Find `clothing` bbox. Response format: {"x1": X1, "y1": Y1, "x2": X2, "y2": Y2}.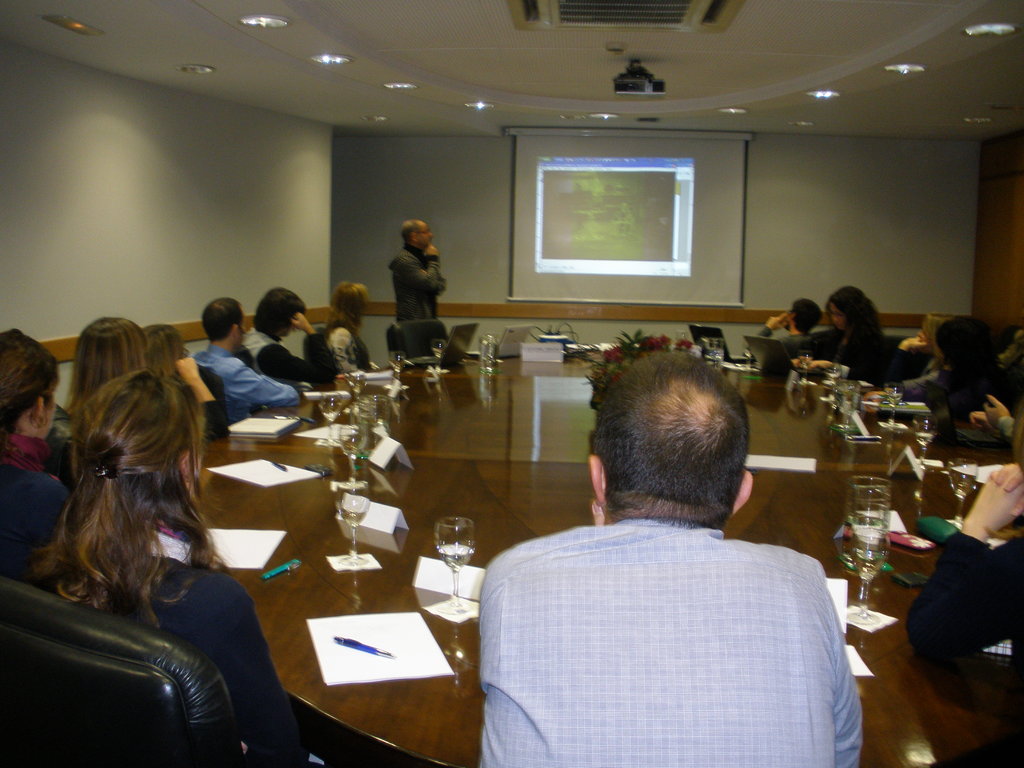
{"x1": 201, "y1": 345, "x2": 298, "y2": 428}.
